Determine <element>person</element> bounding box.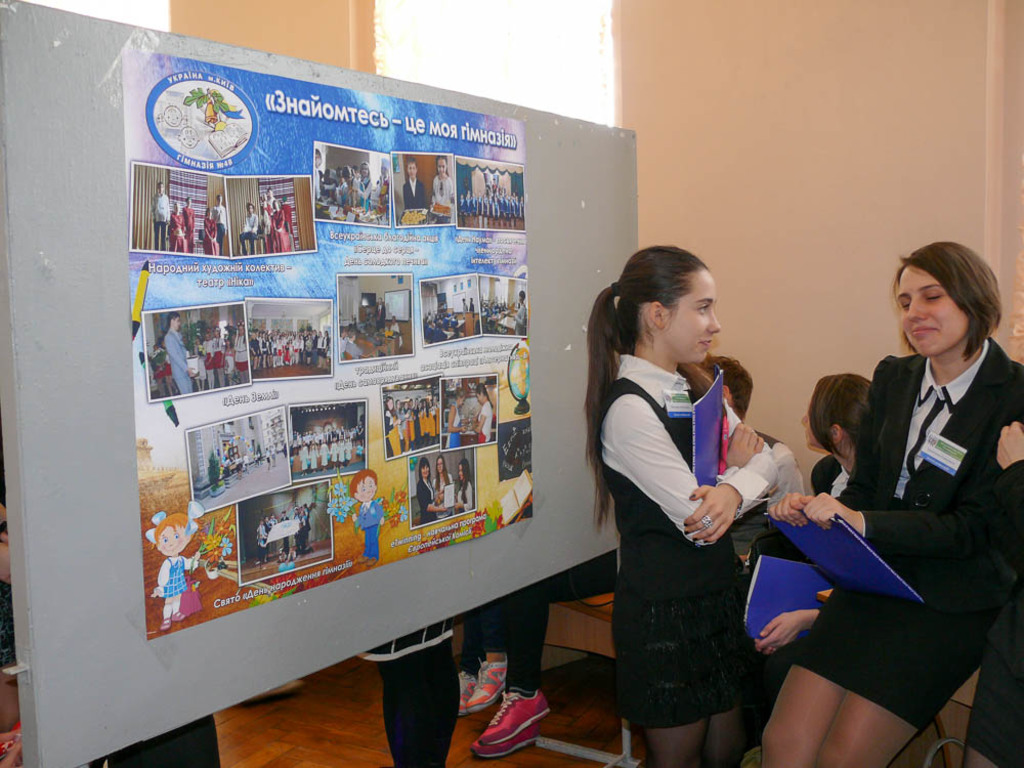
Determined: (153, 509, 204, 633).
